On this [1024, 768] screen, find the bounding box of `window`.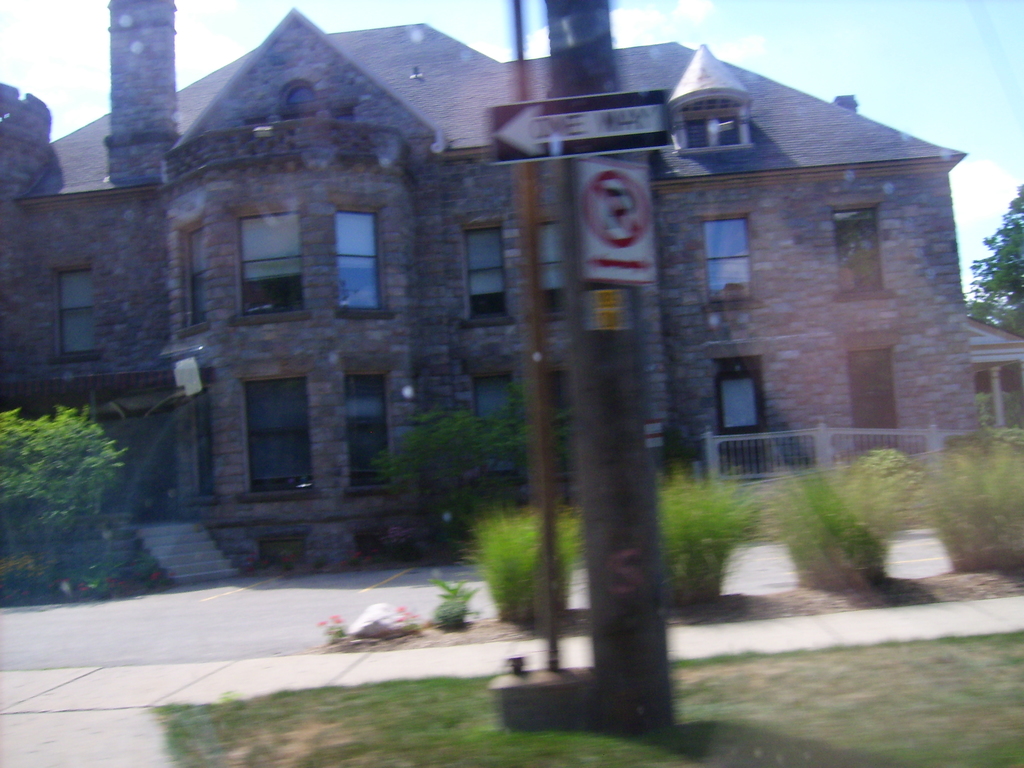
Bounding box: crop(833, 214, 888, 301).
